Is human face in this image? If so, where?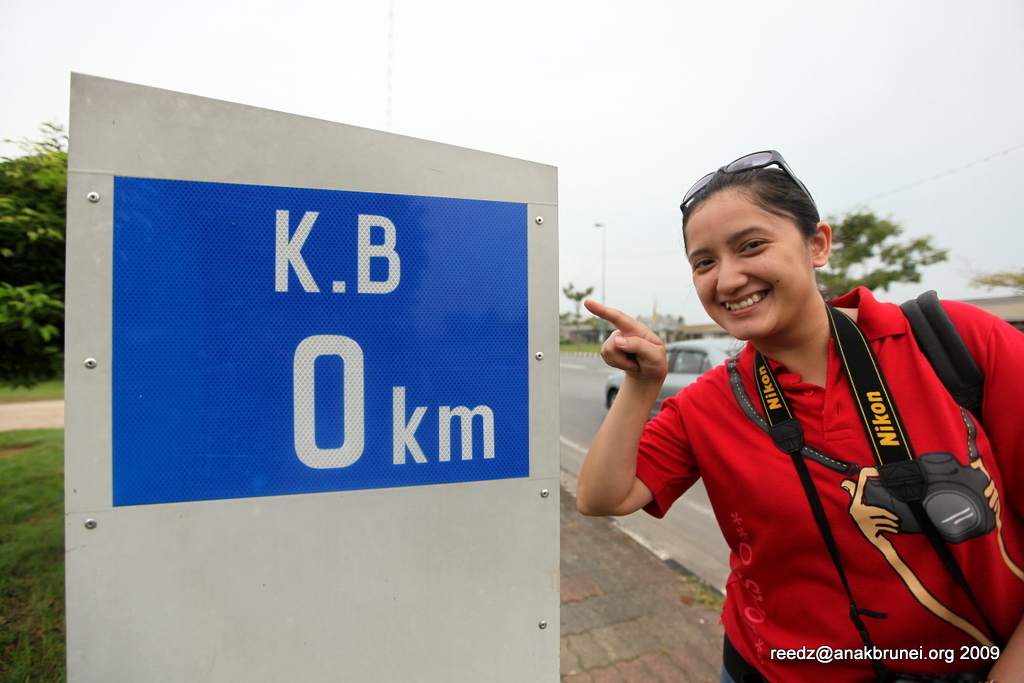
Yes, at left=683, top=195, right=812, bottom=339.
